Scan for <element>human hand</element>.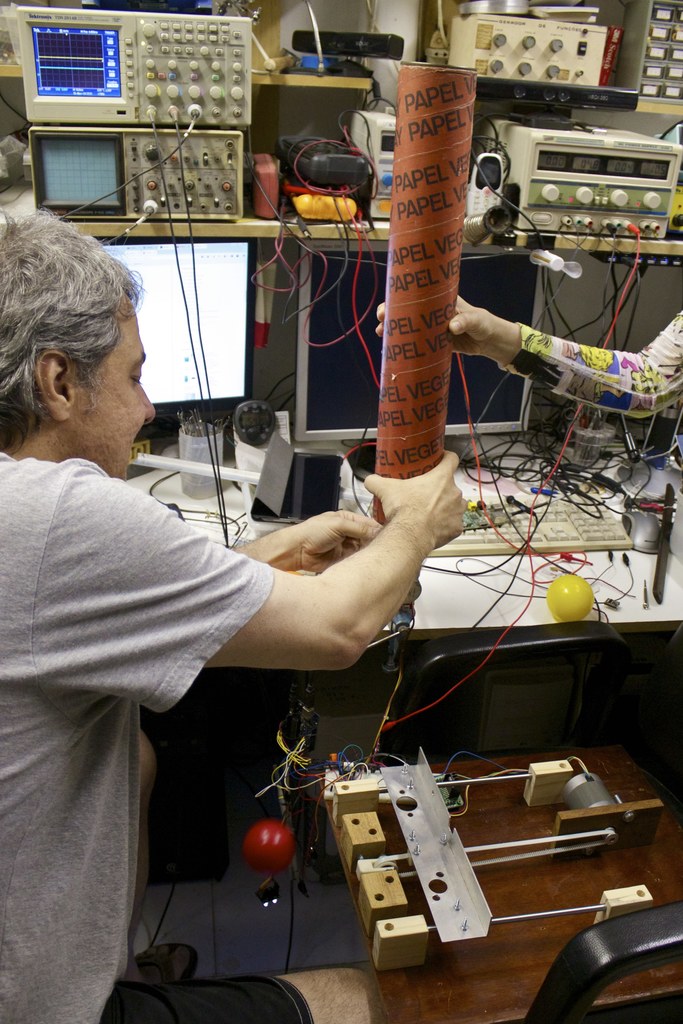
Scan result: pyautogui.locateOnScreen(216, 469, 481, 678).
